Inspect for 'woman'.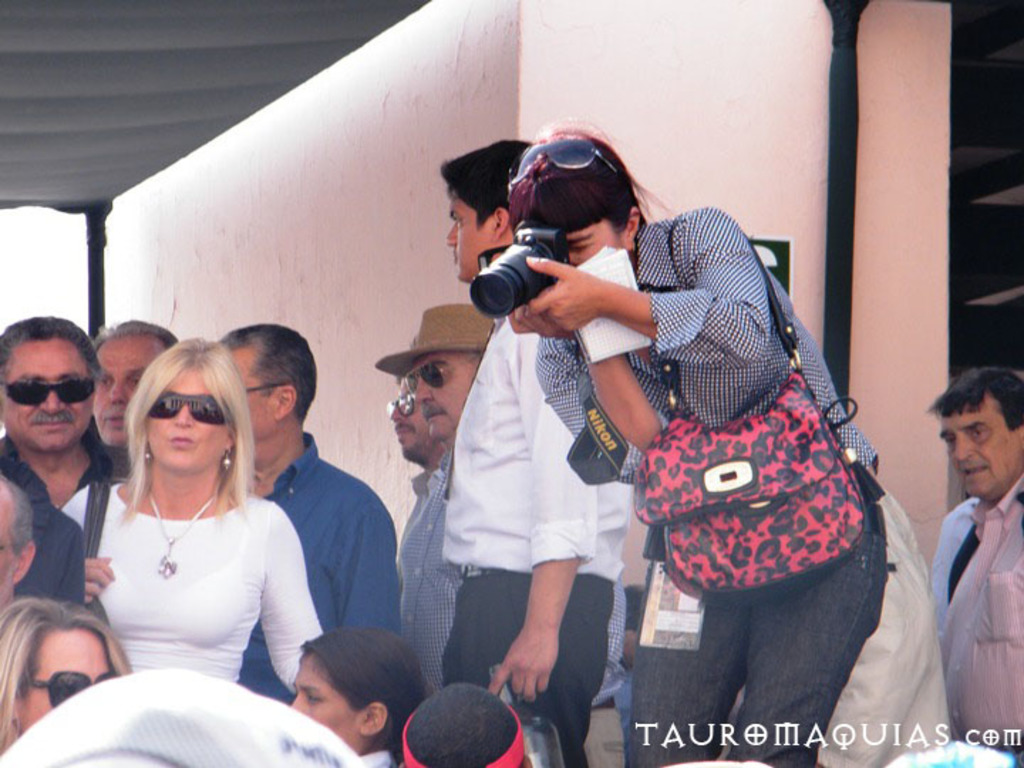
Inspection: (left=287, top=617, right=435, bottom=767).
